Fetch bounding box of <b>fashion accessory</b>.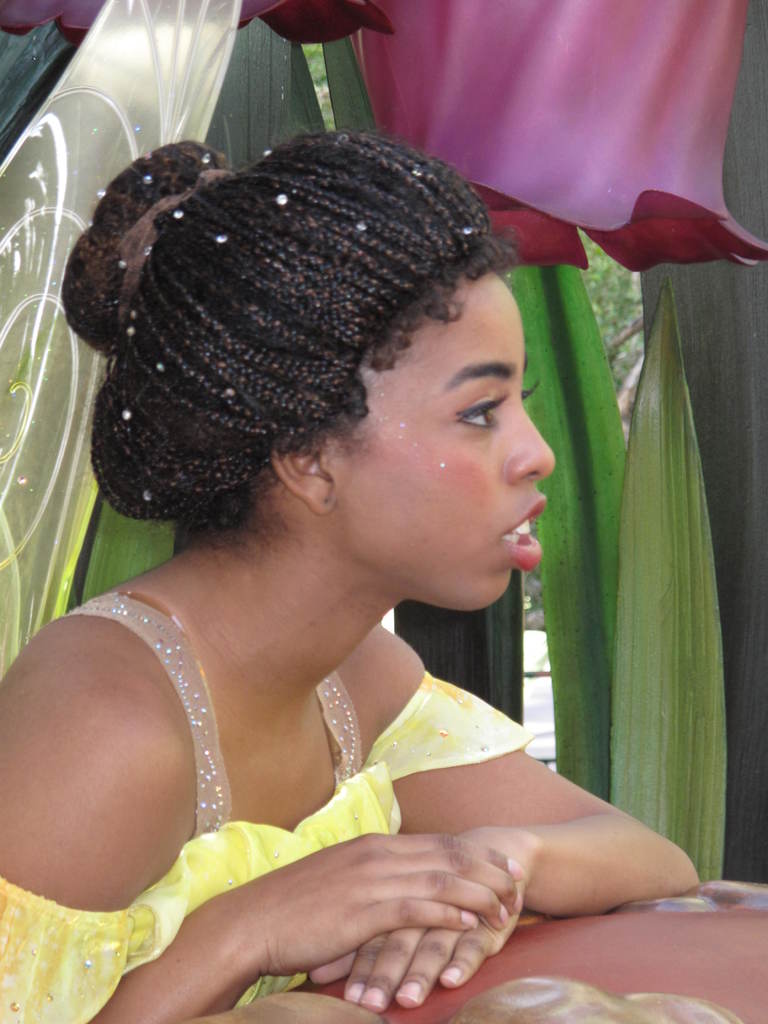
Bbox: box(146, 249, 154, 259).
